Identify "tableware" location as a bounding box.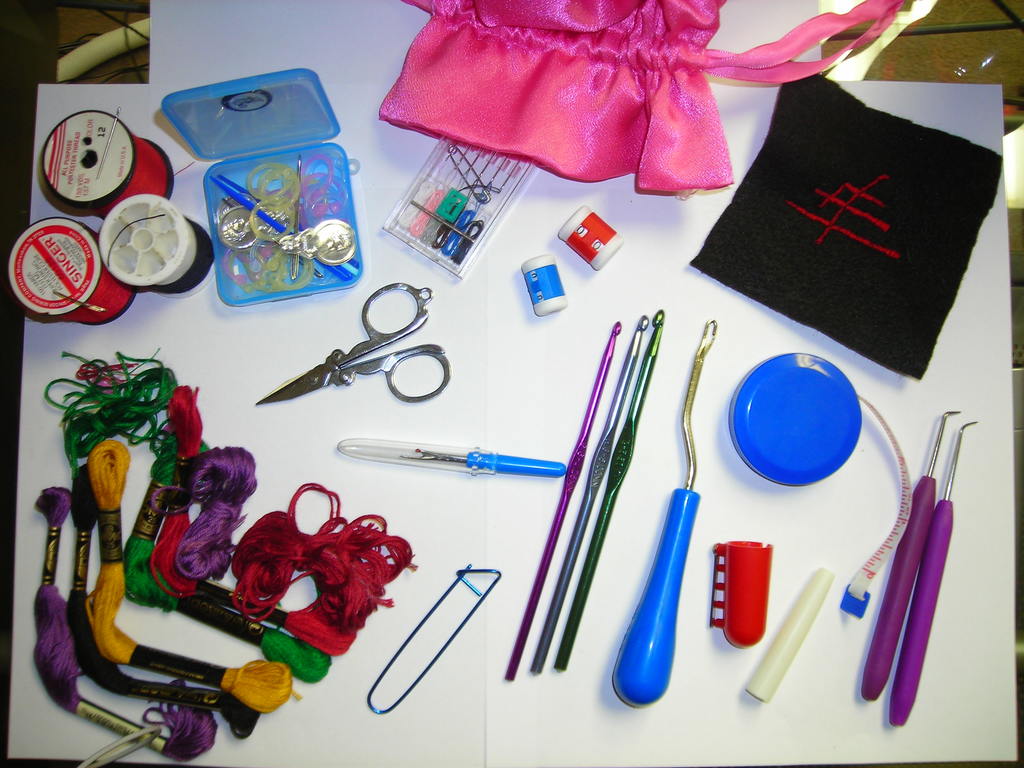
detection(730, 353, 879, 492).
